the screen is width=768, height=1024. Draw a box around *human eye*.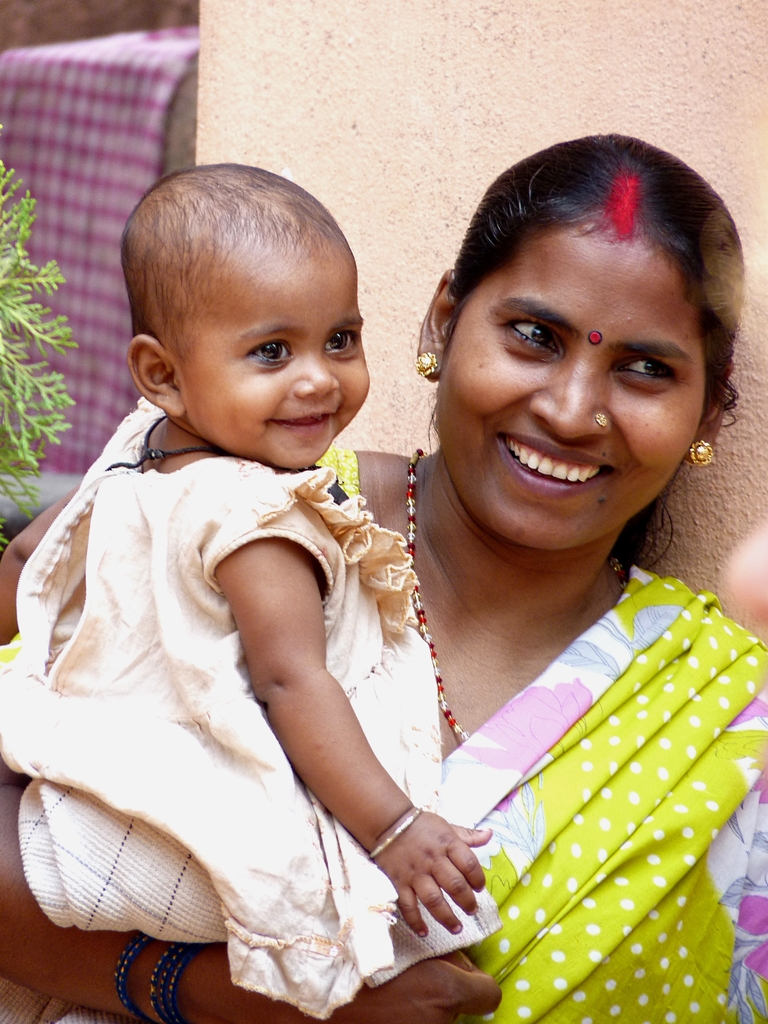
324/330/362/357.
